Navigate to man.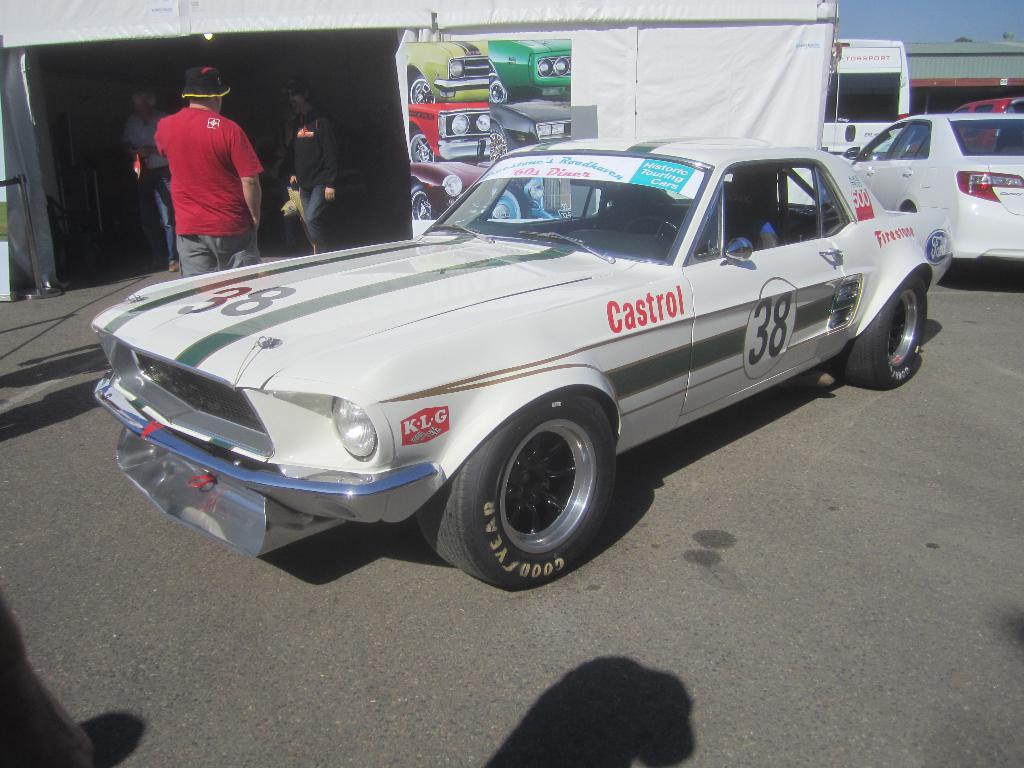
Navigation target: x1=143, y1=60, x2=269, y2=264.
